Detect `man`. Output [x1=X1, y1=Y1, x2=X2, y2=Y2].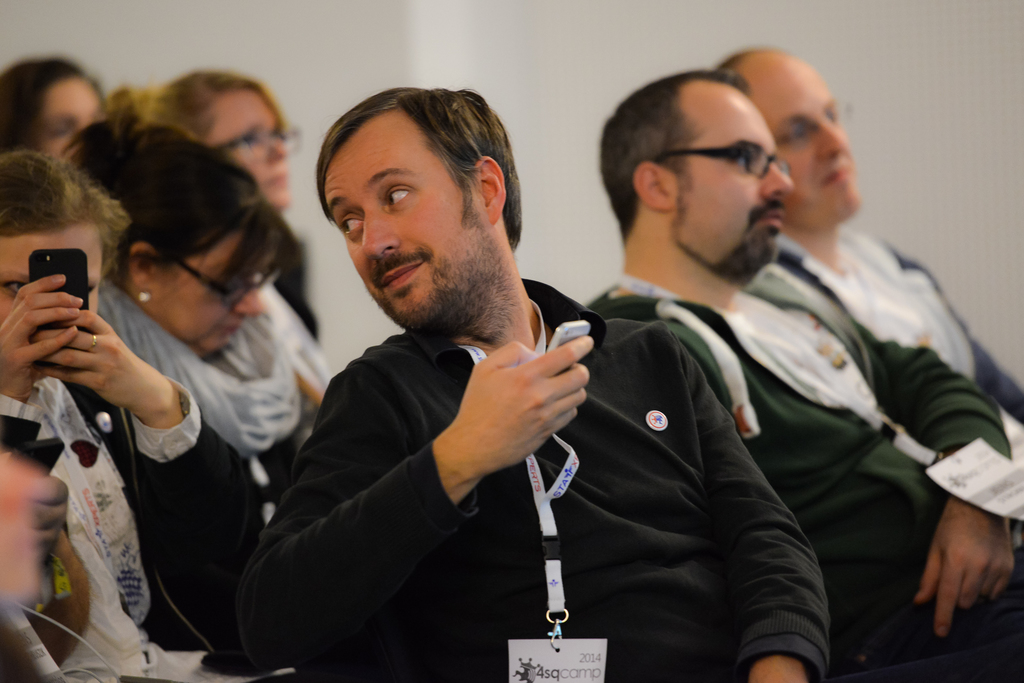
[x1=582, y1=63, x2=1023, y2=682].
